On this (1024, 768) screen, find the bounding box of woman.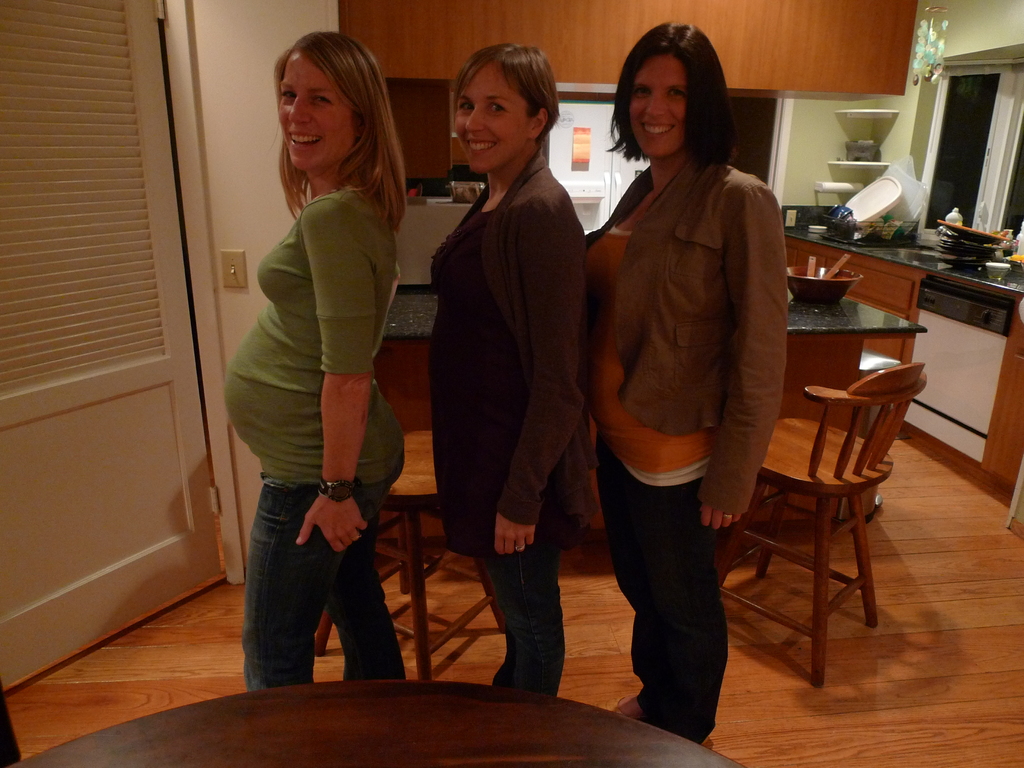
Bounding box: (584,19,787,746).
